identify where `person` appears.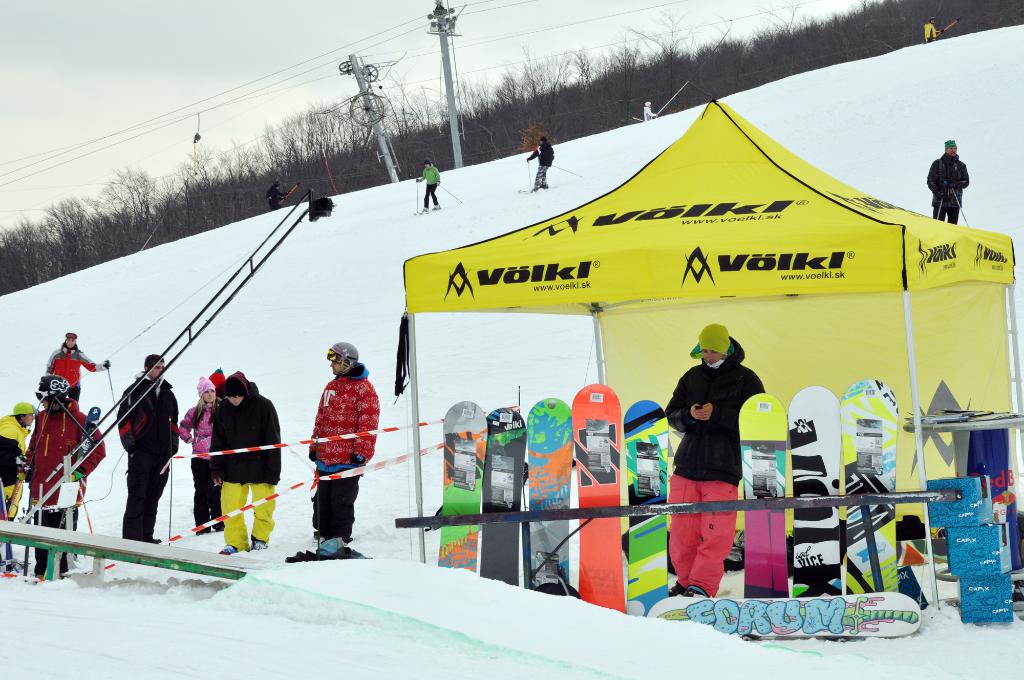
Appears at BBox(296, 332, 370, 558).
